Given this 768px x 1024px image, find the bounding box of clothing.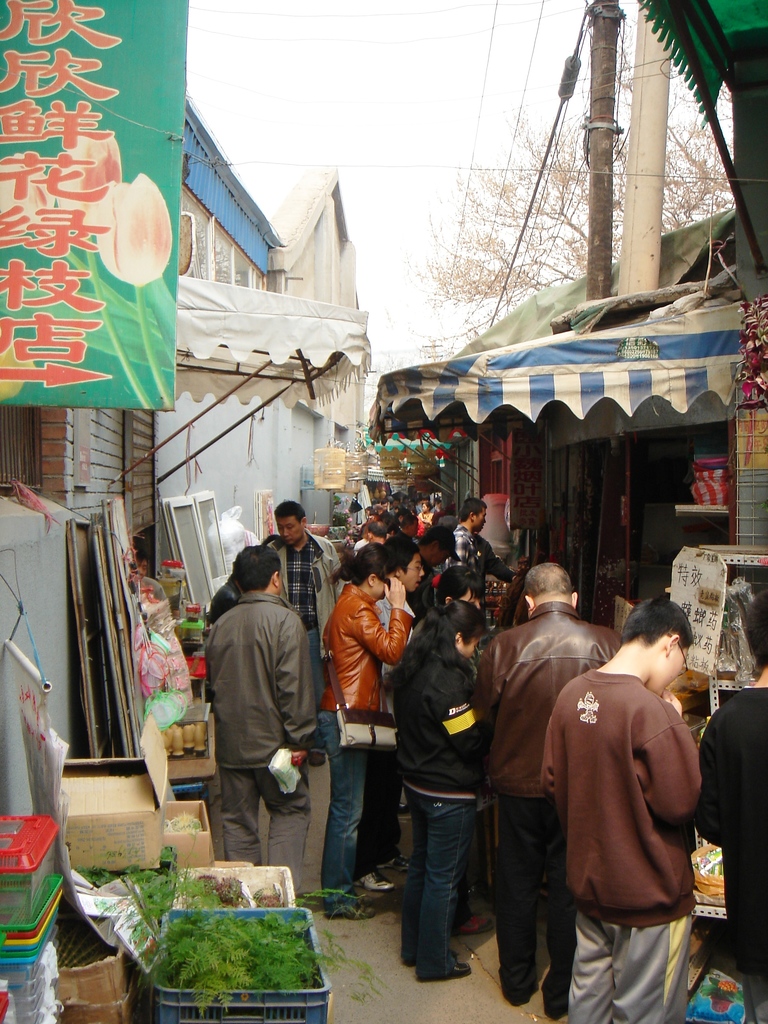
box=[536, 673, 700, 1023].
